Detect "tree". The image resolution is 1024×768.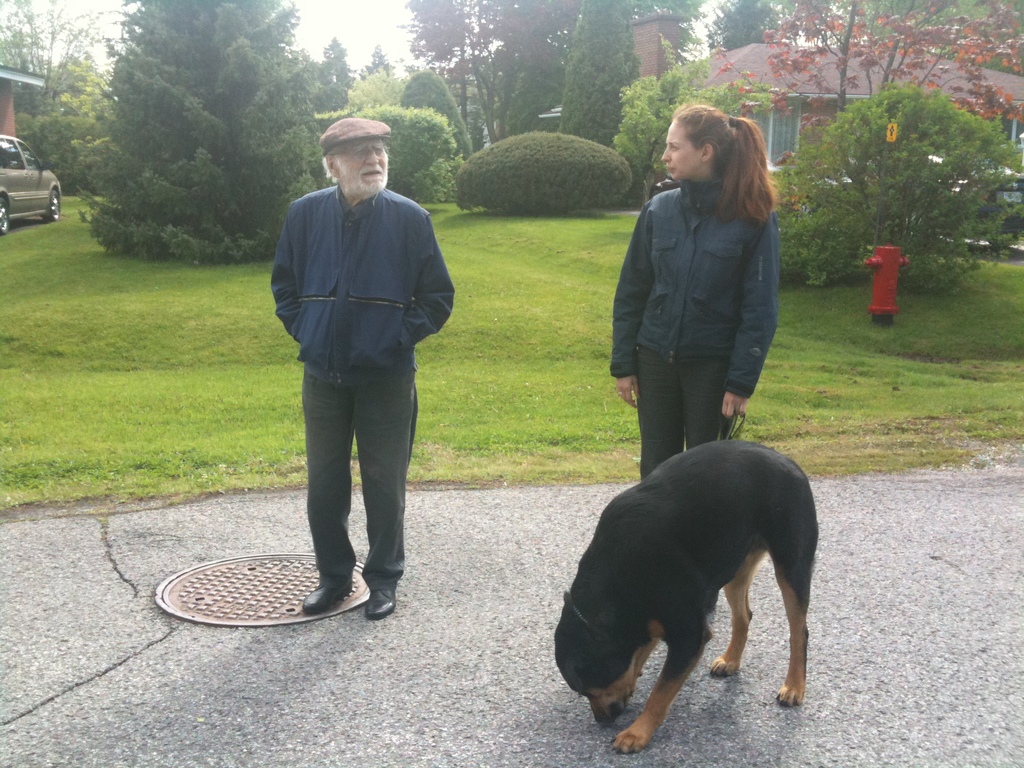
706,0,787,43.
